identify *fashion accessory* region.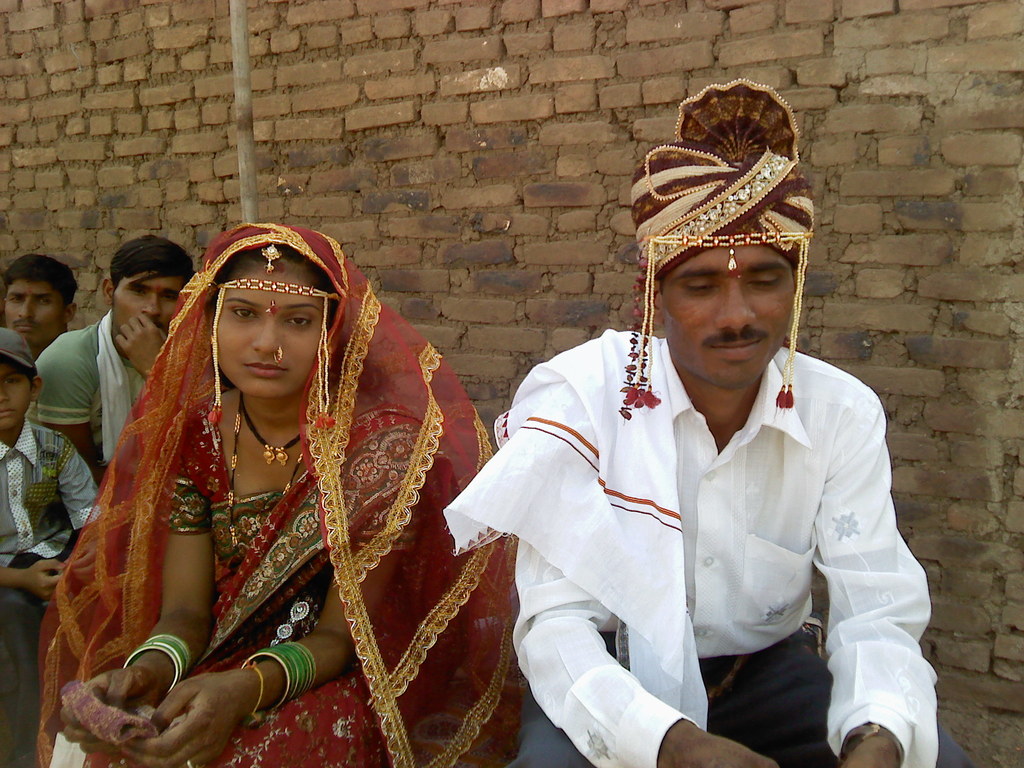
Region: box=[124, 634, 189, 683].
